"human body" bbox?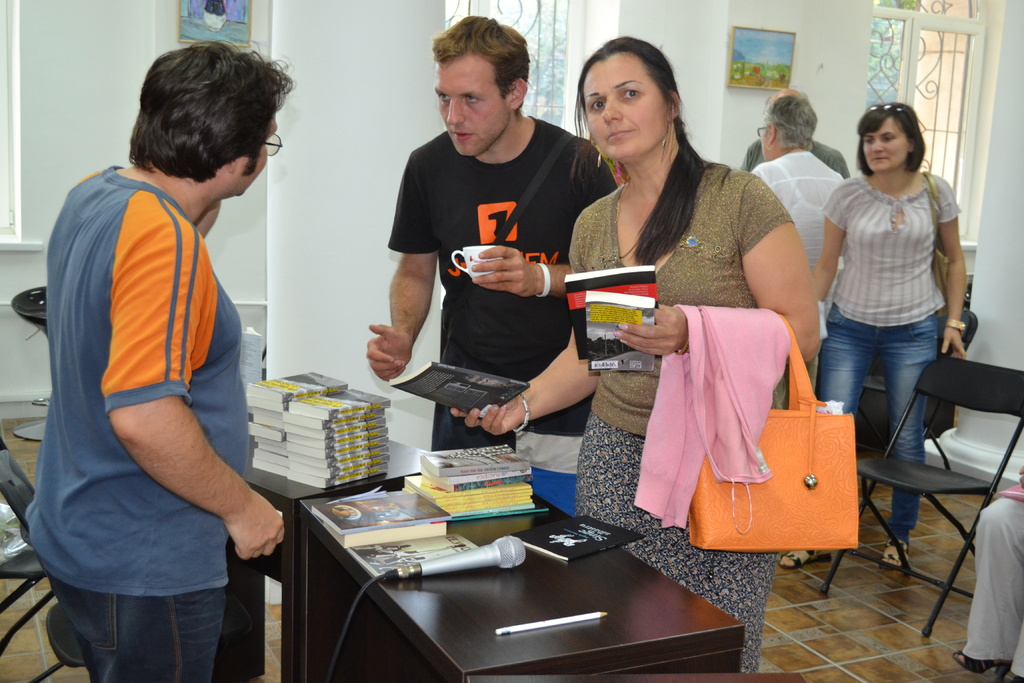
813, 99, 960, 566
